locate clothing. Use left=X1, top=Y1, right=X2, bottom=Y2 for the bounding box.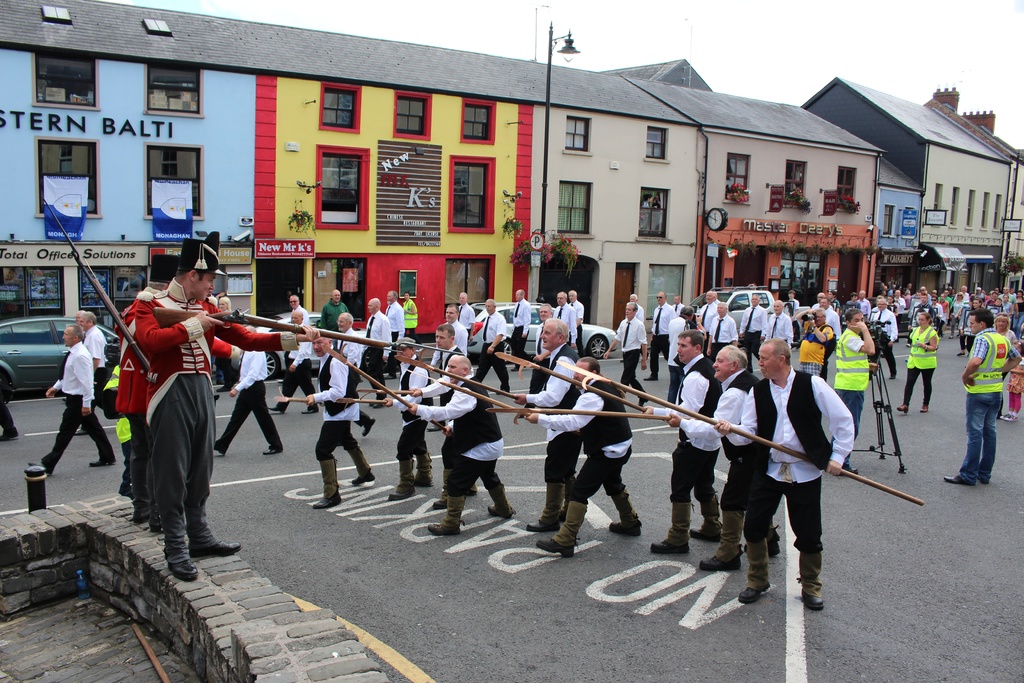
left=672, top=299, right=686, bottom=315.
